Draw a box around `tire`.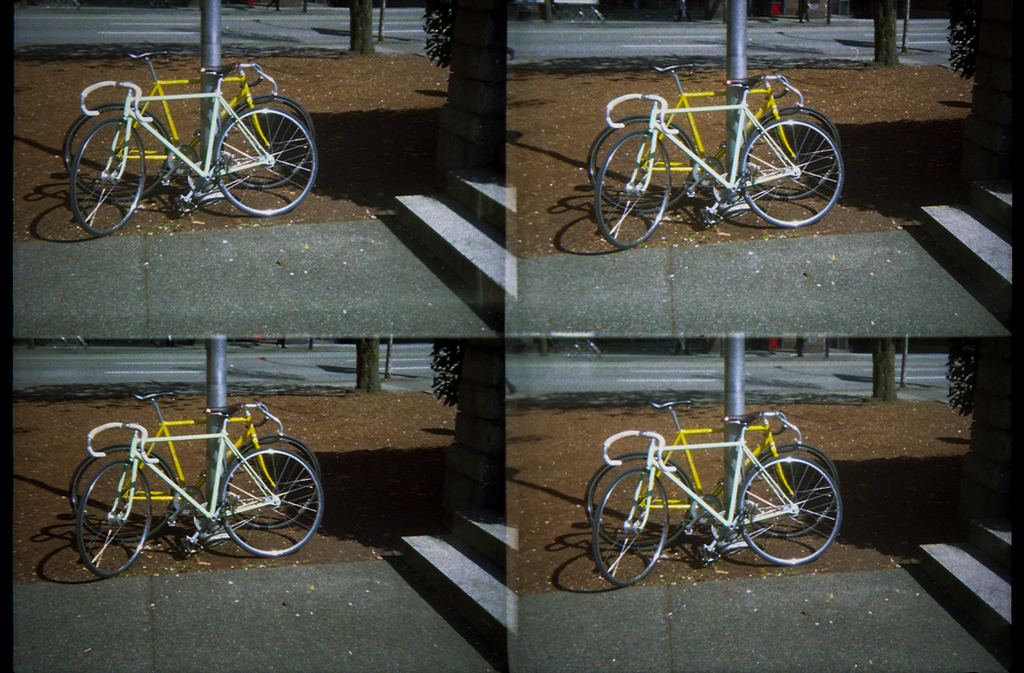
x1=738, y1=118, x2=845, y2=227.
